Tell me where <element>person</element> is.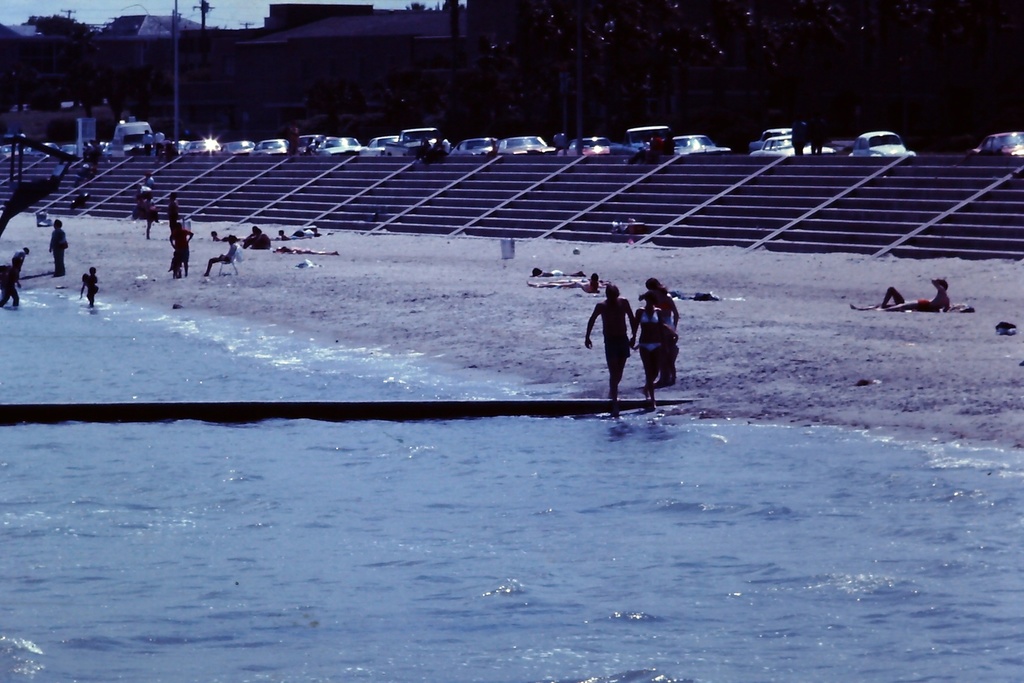
<element>person</element> is at x1=857, y1=278, x2=949, y2=312.
